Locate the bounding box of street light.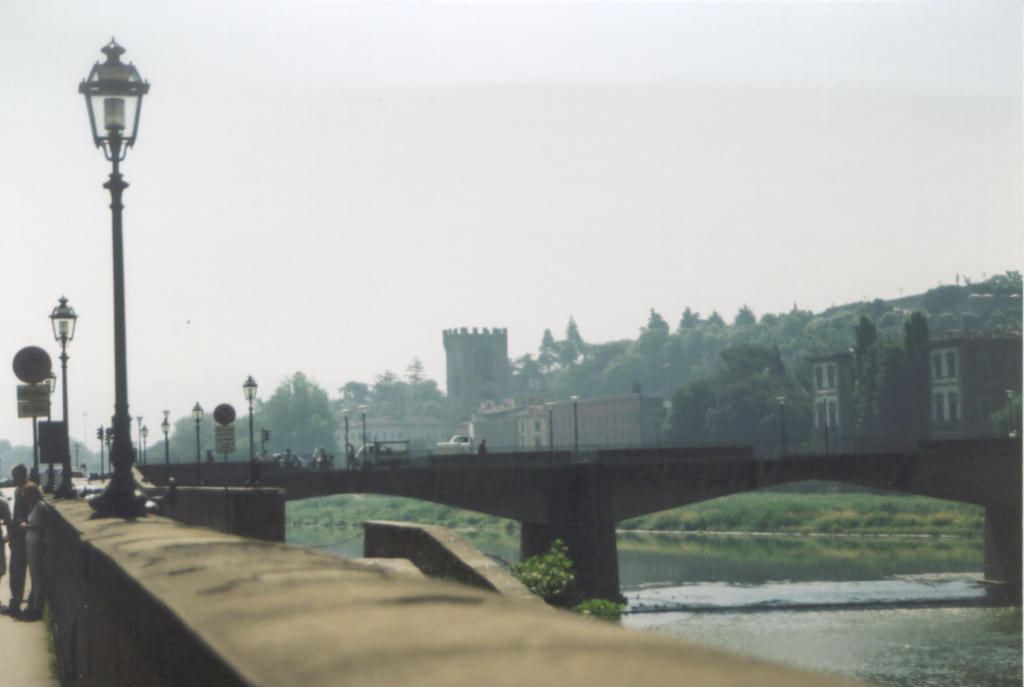
Bounding box: pyautogui.locateOnScreen(190, 398, 211, 489).
